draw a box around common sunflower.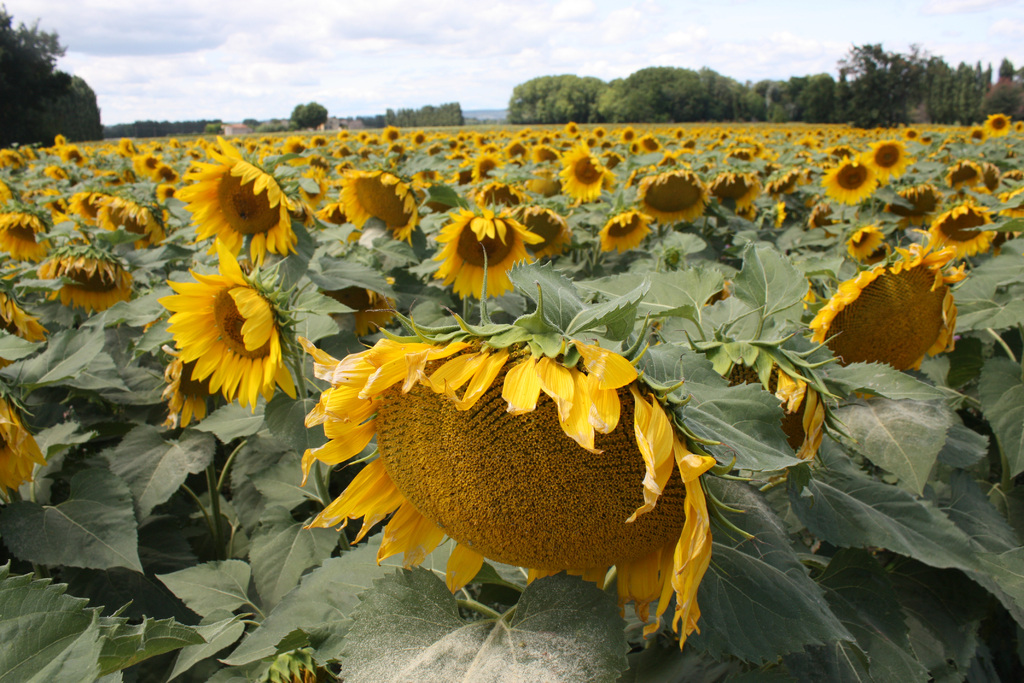
{"x1": 174, "y1": 133, "x2": 294, "y2": 267}.
